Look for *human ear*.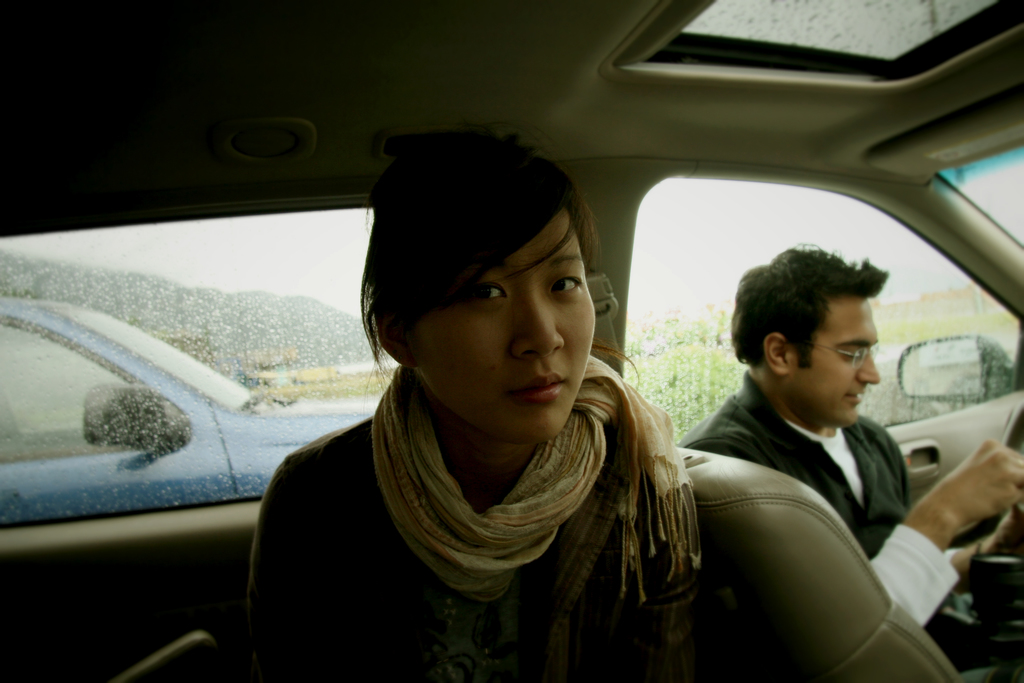
Found: l=378, t=306, r=419, b=368.
